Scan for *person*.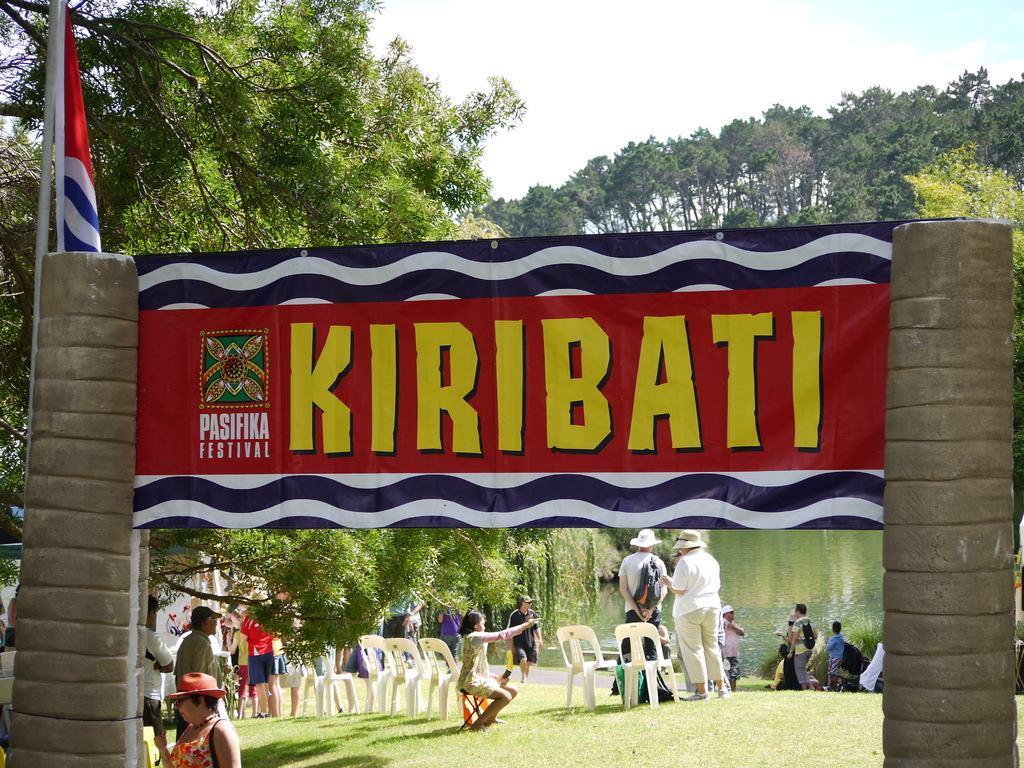
Scan result: [718,600,746,681].
